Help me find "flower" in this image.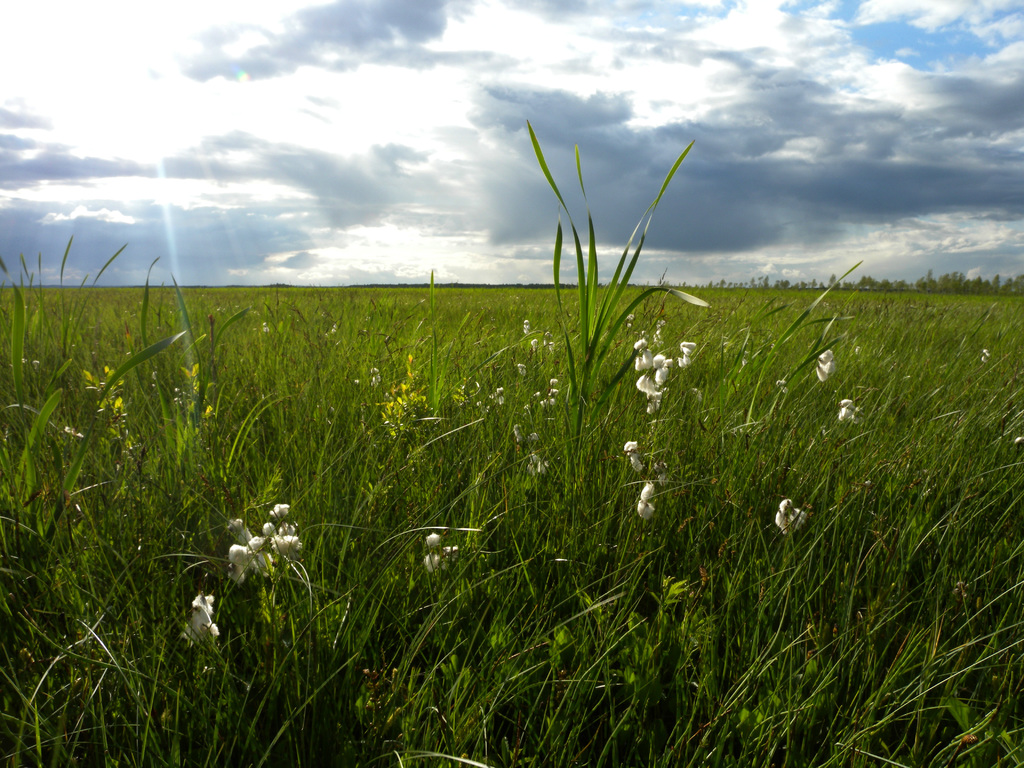
Found it: left=419, top=532, right=461, bottom=575.
